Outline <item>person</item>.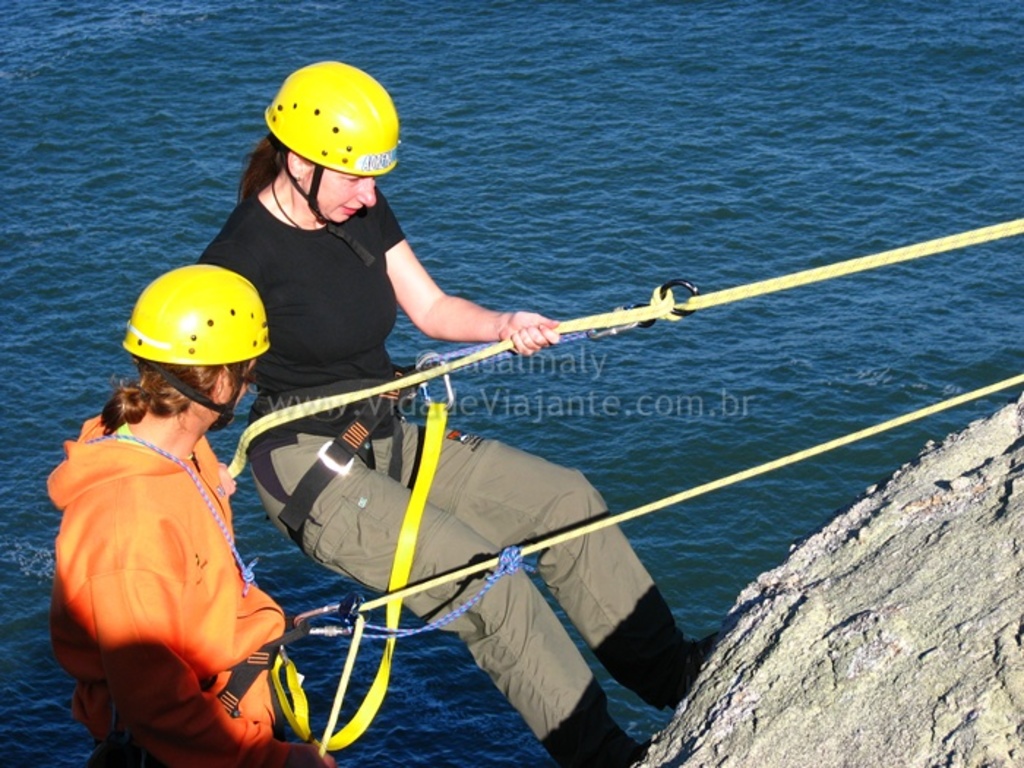
Outline: x1=202 y1=54 x2=715 y2=767.
